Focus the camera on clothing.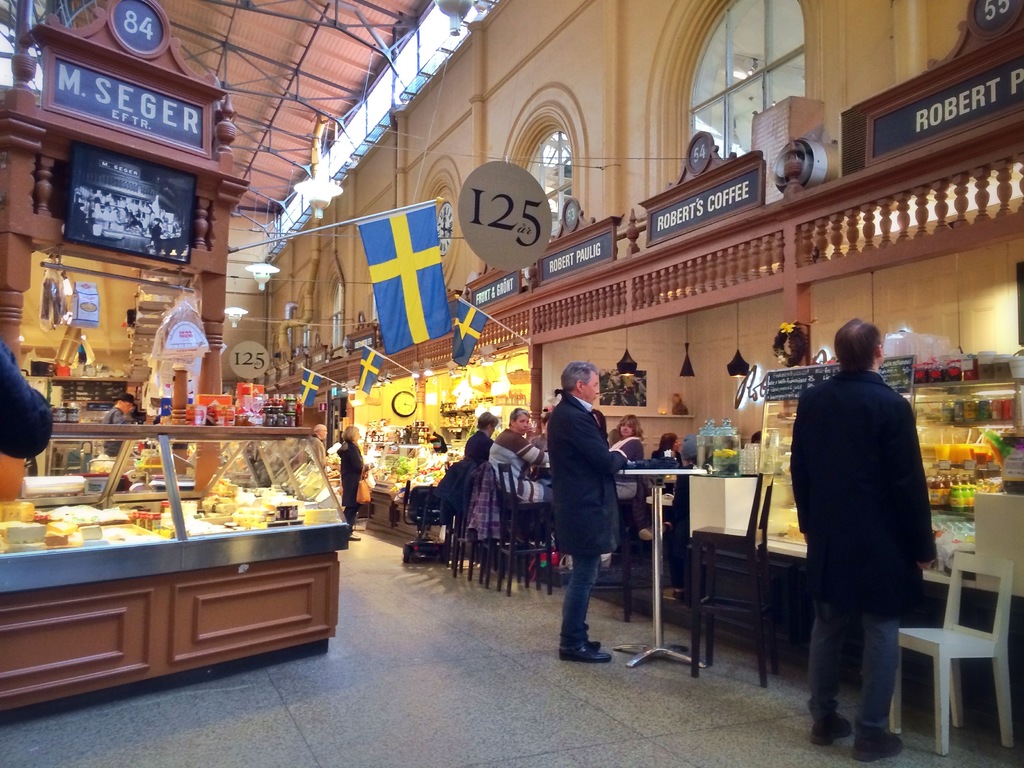
Focus region: detection(463, 432, 493, 470).
